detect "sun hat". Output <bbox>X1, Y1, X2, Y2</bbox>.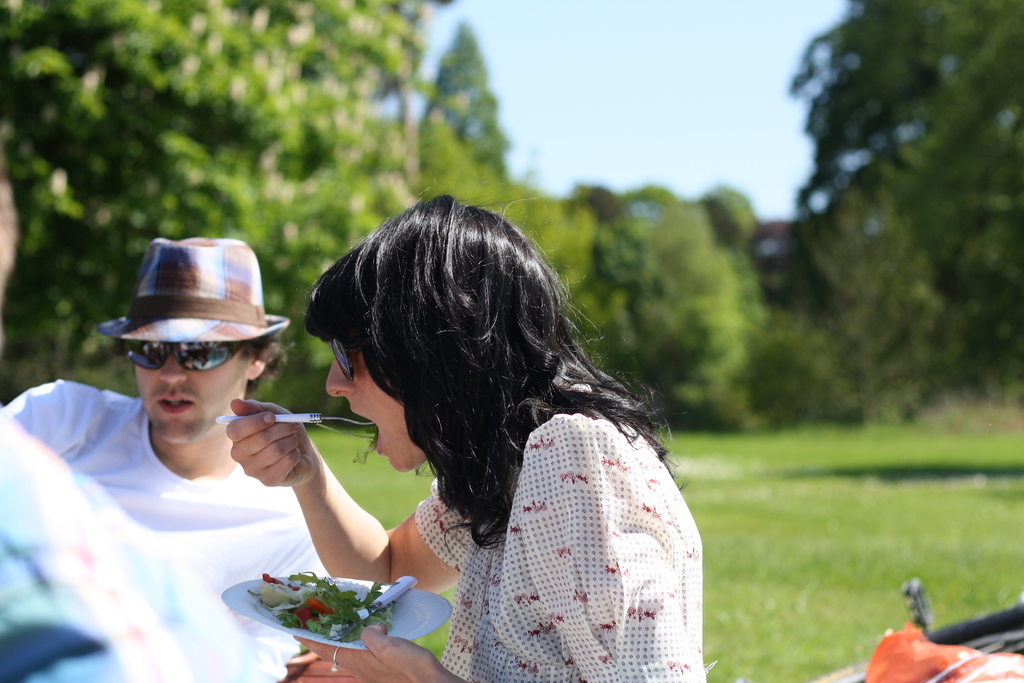
<bbox>97, 236, 289, 355</bbox>.
